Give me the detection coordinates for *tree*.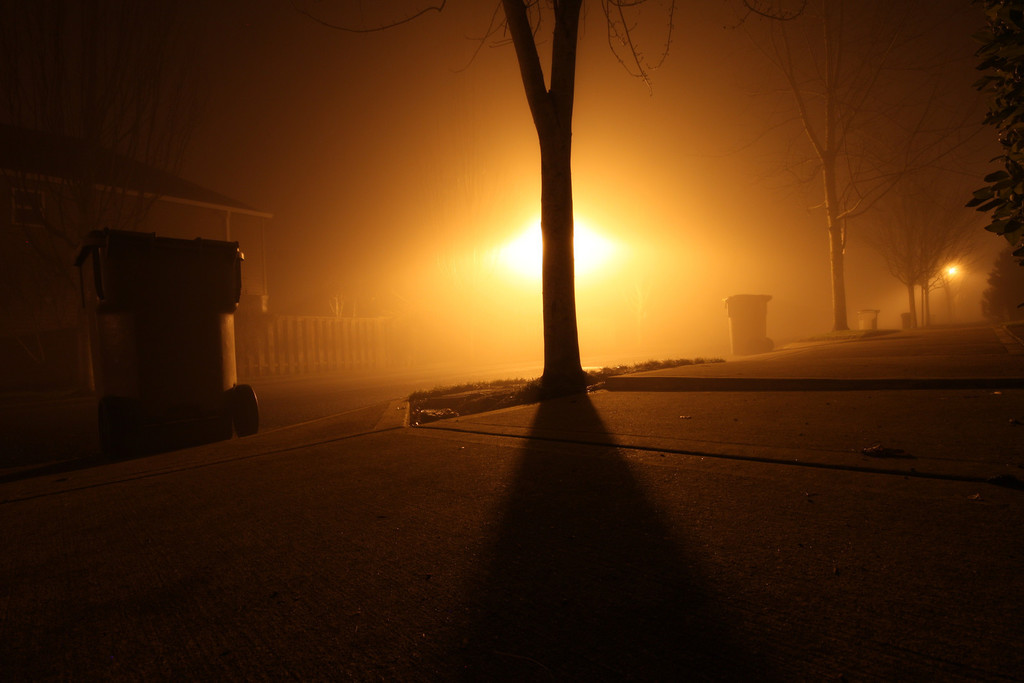
box=[312, 4, 859, 414].
